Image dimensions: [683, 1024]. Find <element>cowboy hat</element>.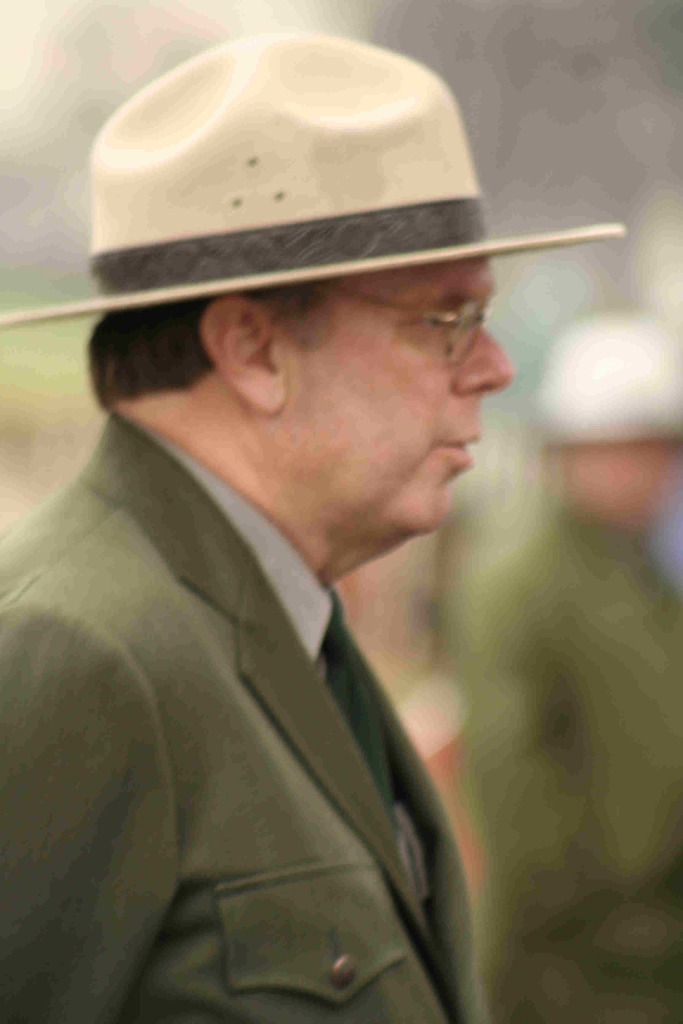
box=[2, 22, 625, 321].
